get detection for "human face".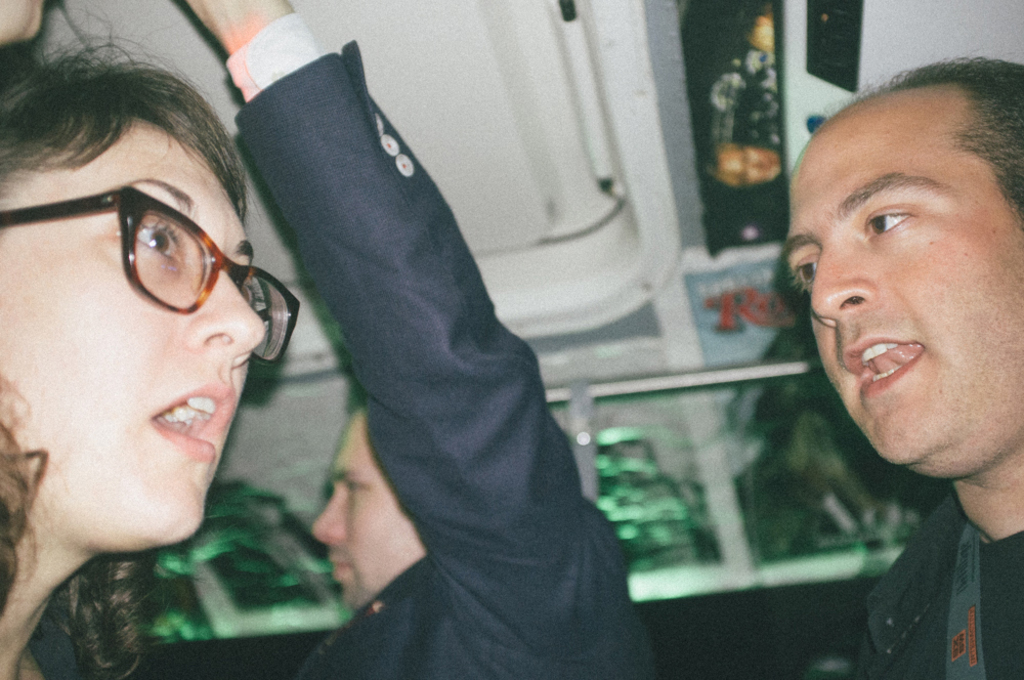
Detection: rect(0, 111, 258, 546).
